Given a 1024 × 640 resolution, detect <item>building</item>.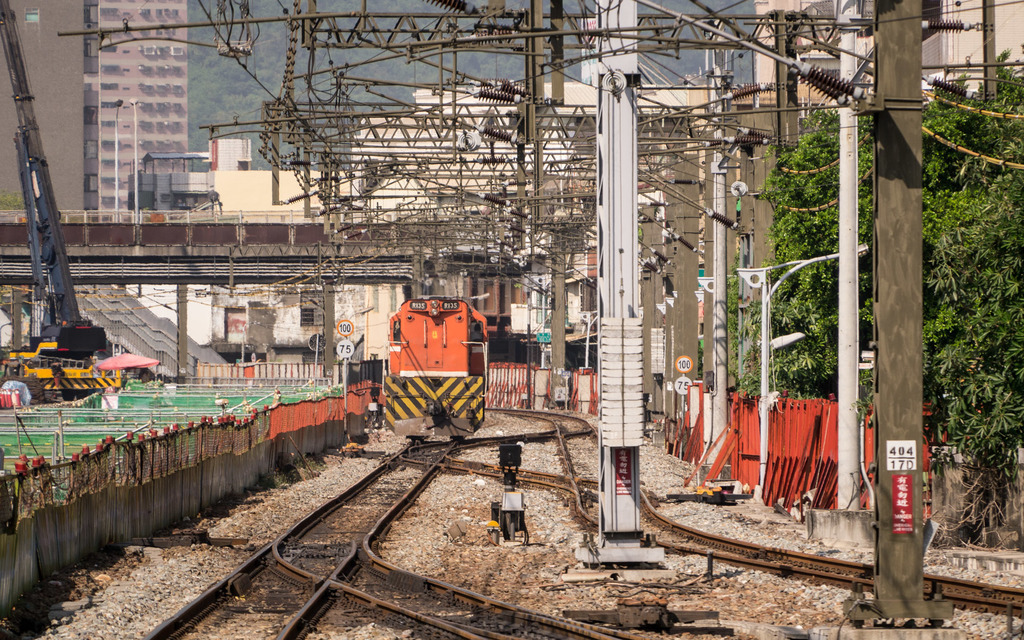
{"x1": 84, "y1": 0, "x2": 196, "y2": 214}.
